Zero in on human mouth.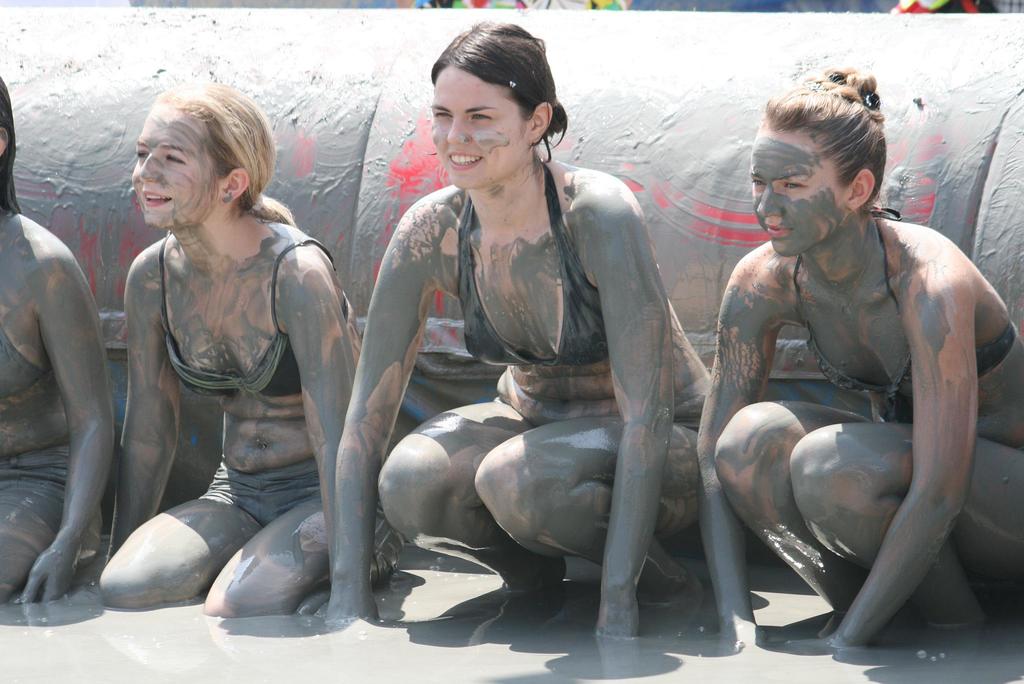
Zeroed in: (451, 153, 482, 167).
